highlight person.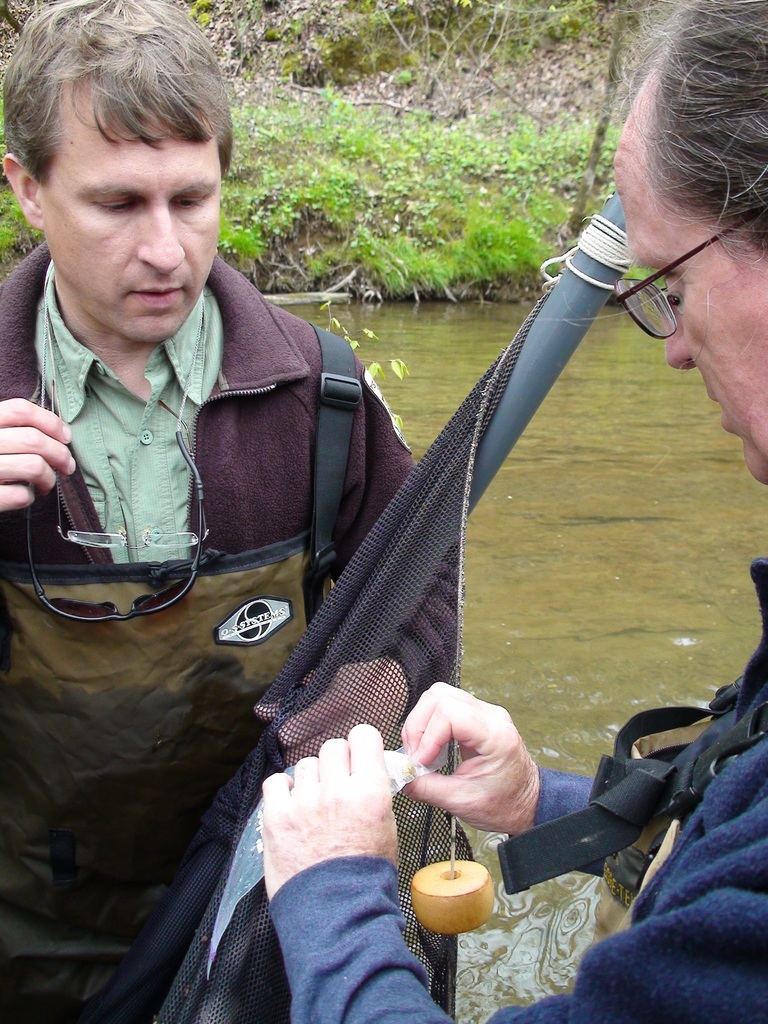
Highlighted region: (0, 0, 467, 1023).
